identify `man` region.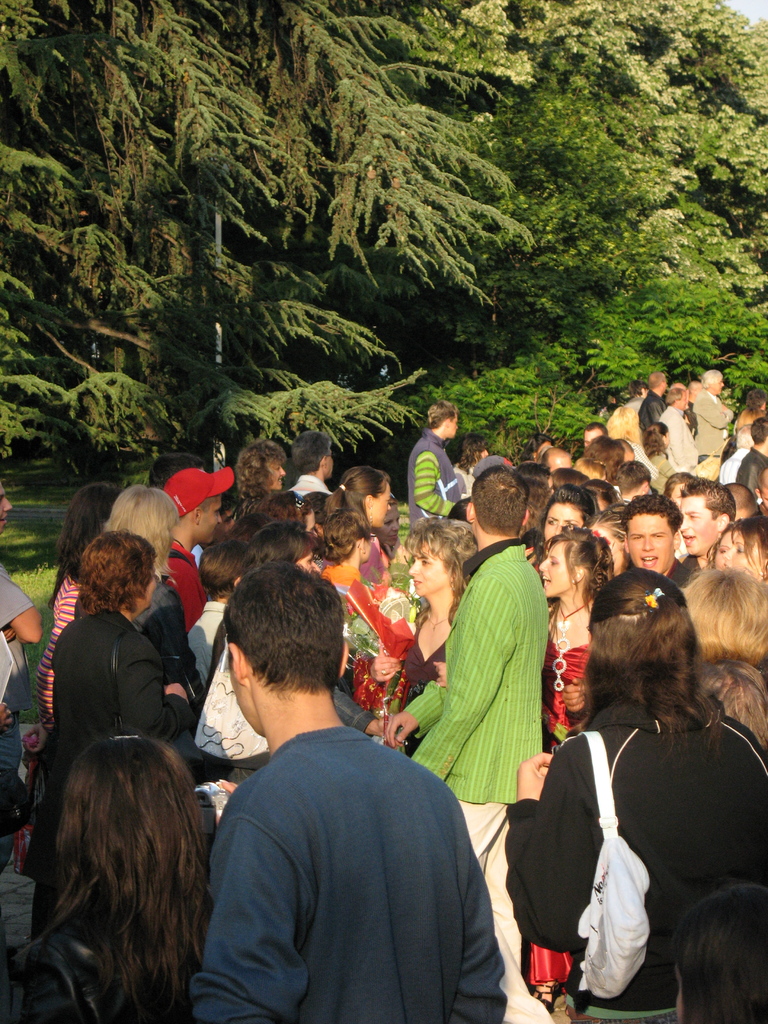
Region: <box>753,467,767,519</box>.
